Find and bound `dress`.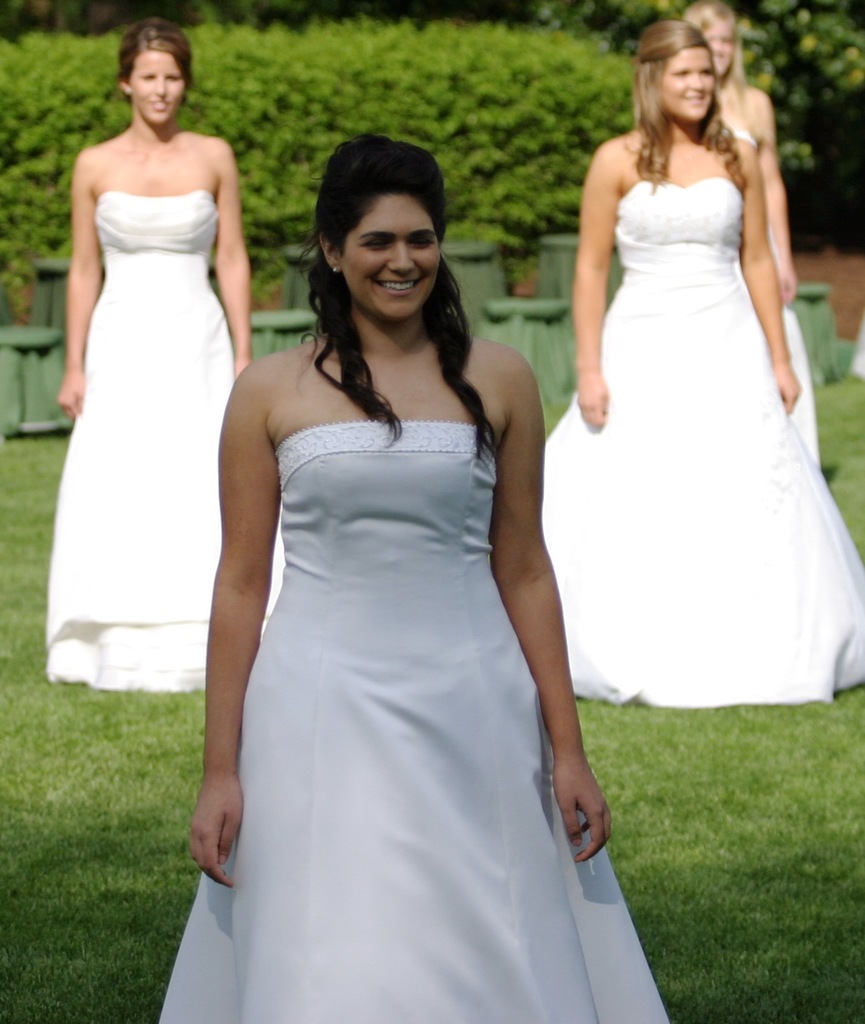
Bound: 49,189,287,708.
